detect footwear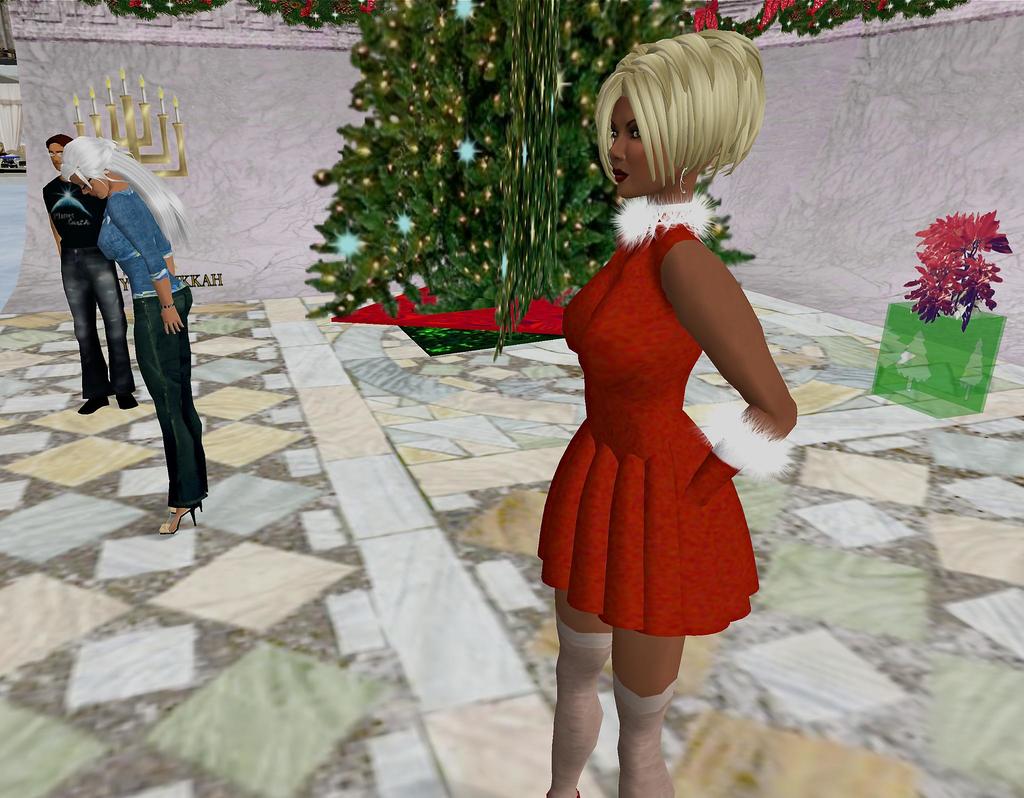
x1=78 y1=398 x2=108 y2=413
